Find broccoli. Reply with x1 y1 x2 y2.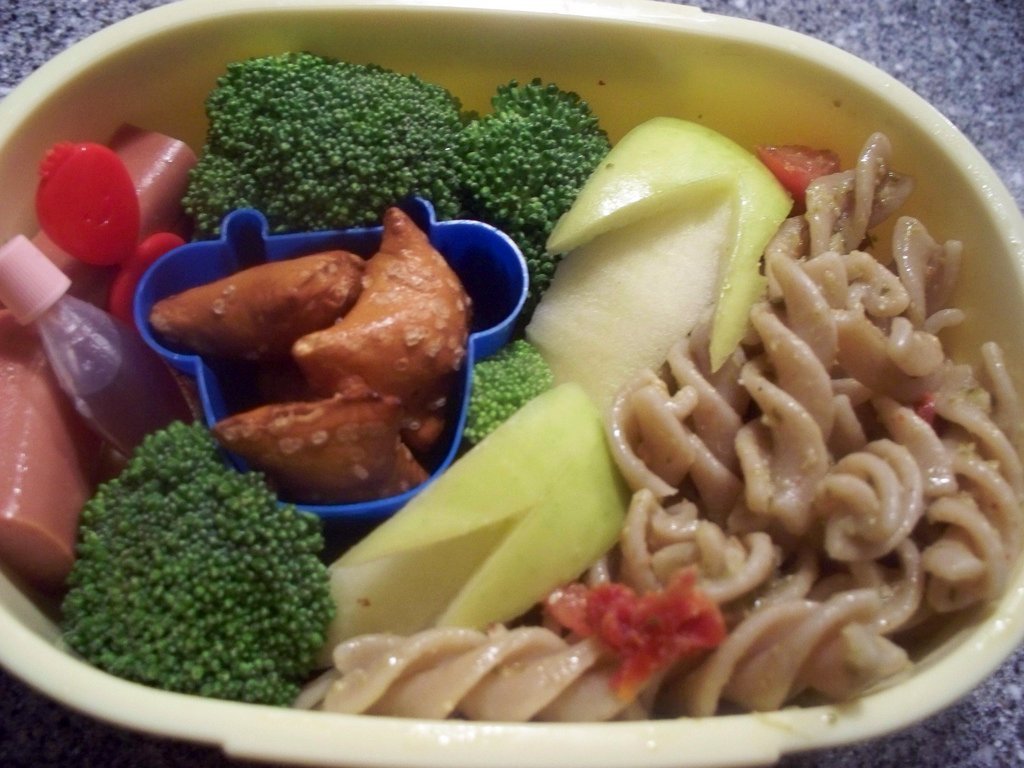
58 419 338 702.
